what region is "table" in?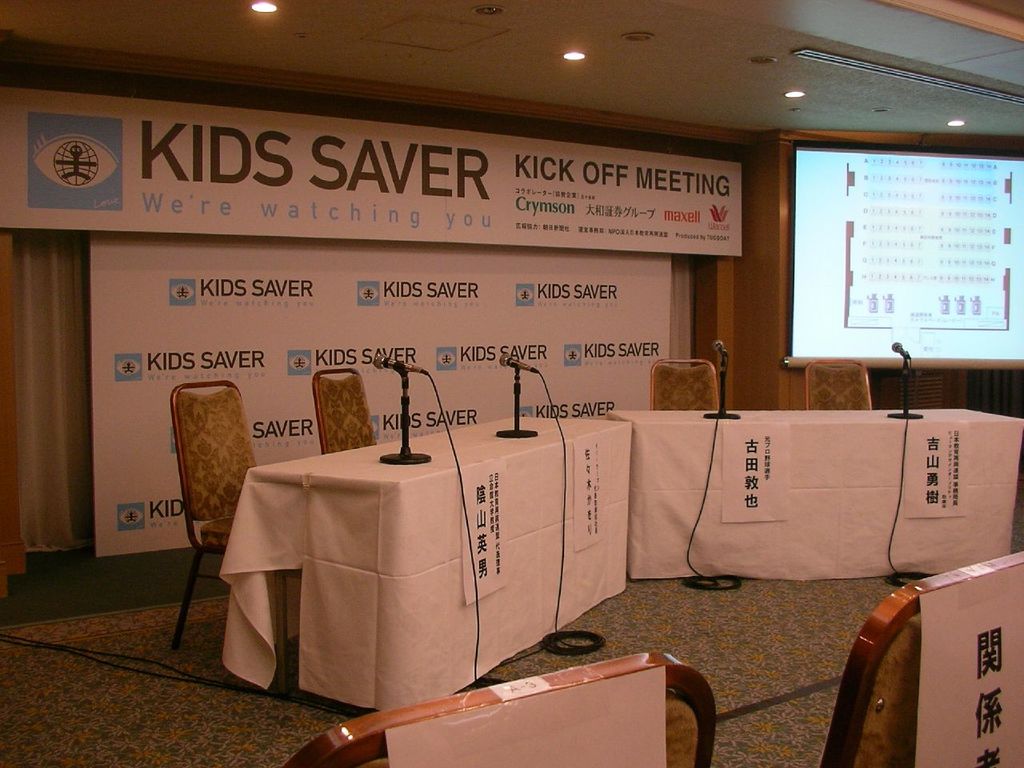
(210, 410, 638, 712).
